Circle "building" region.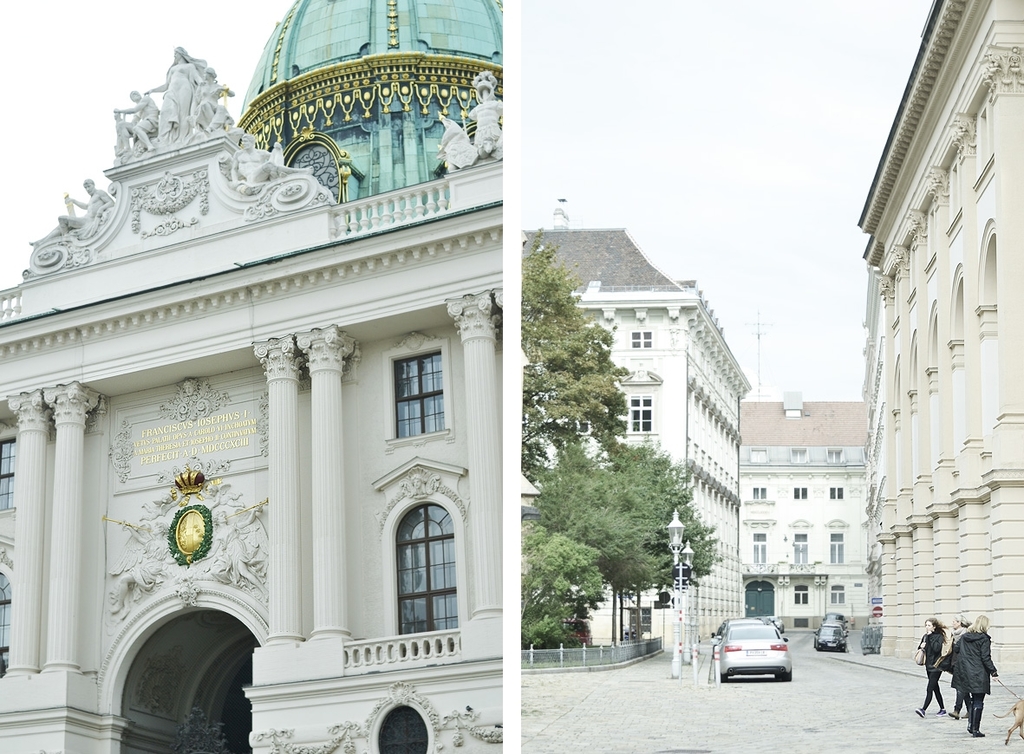
Region: <bbox>0, 0, 502, 753</bbox>.
